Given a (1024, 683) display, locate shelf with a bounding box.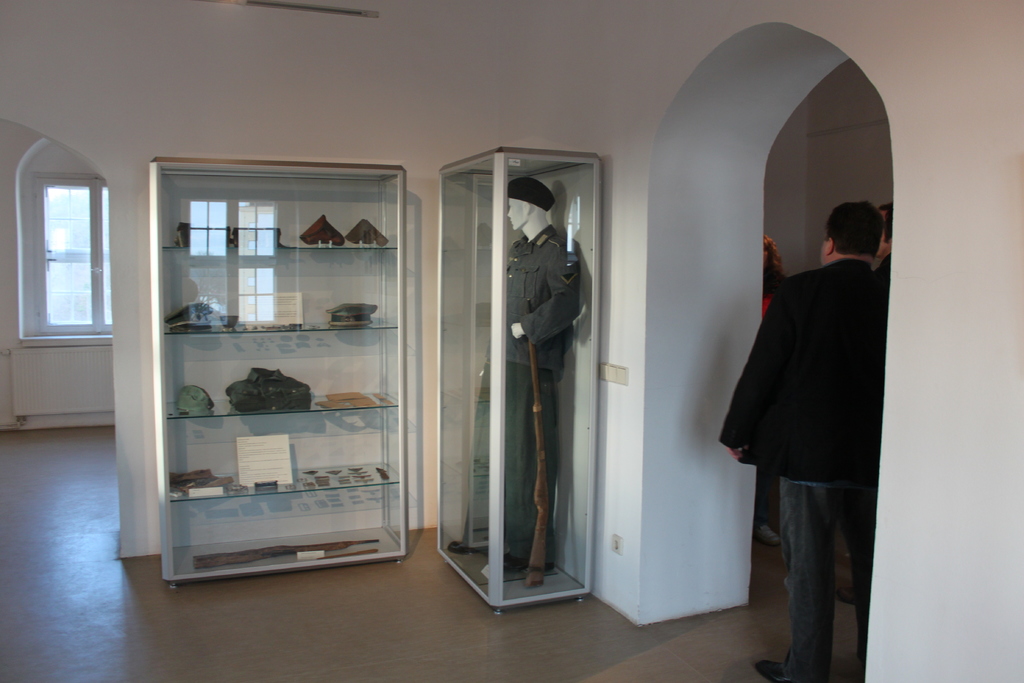
Located: select_region(150, 156, 406, 588).
